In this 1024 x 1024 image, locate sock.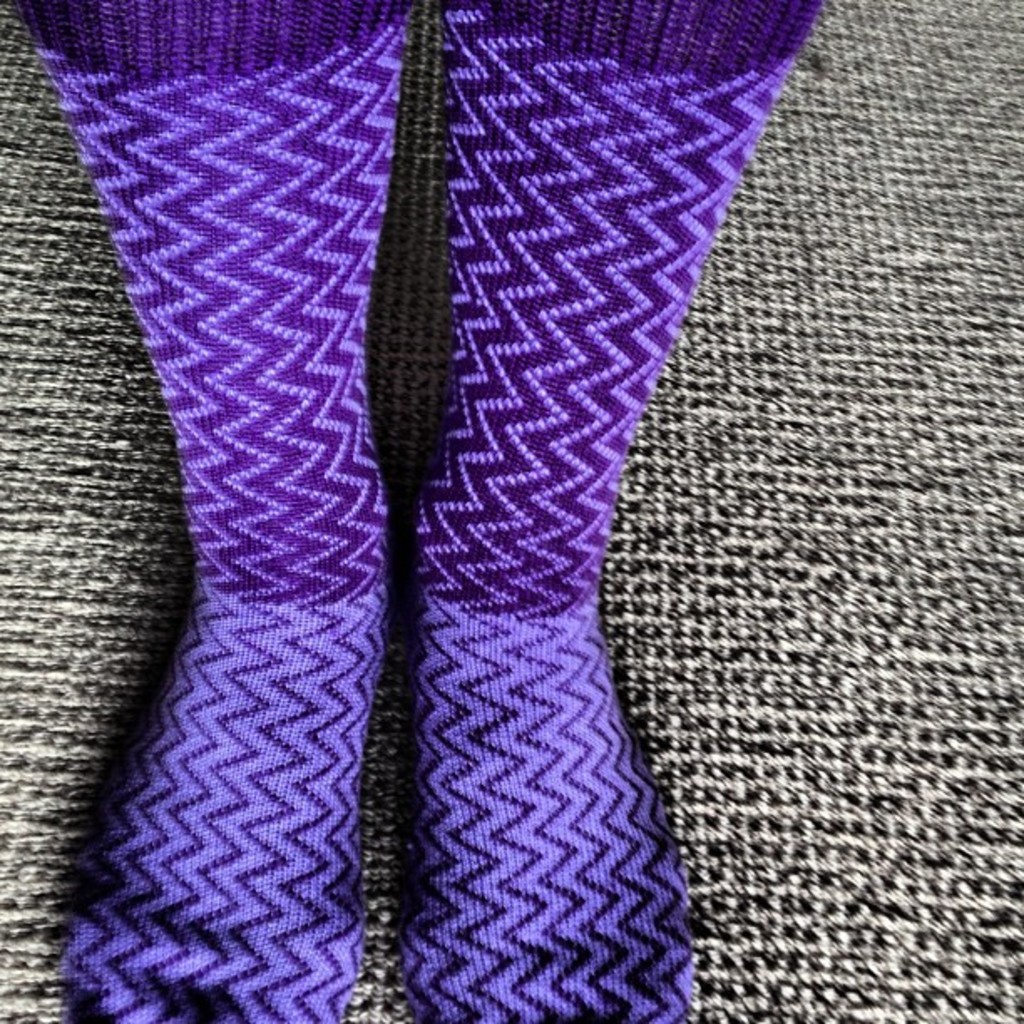
Bounding box: {"x1": 410, "y1": 0, "x2": 822, "y2": 1022}.
